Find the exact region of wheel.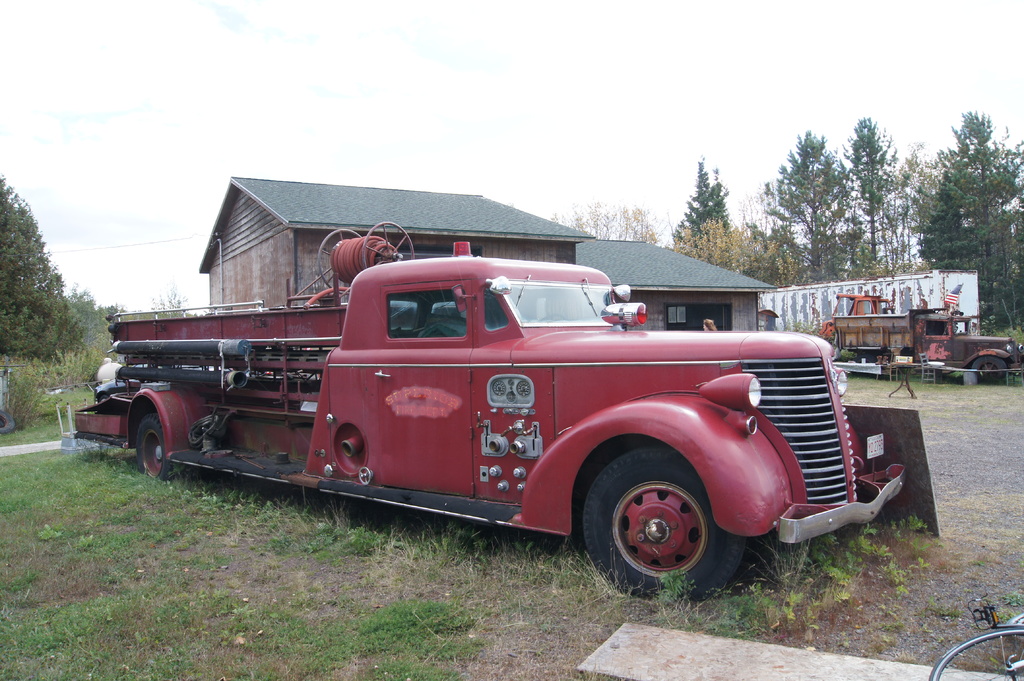
Exact region: 972 357 1006 385.
